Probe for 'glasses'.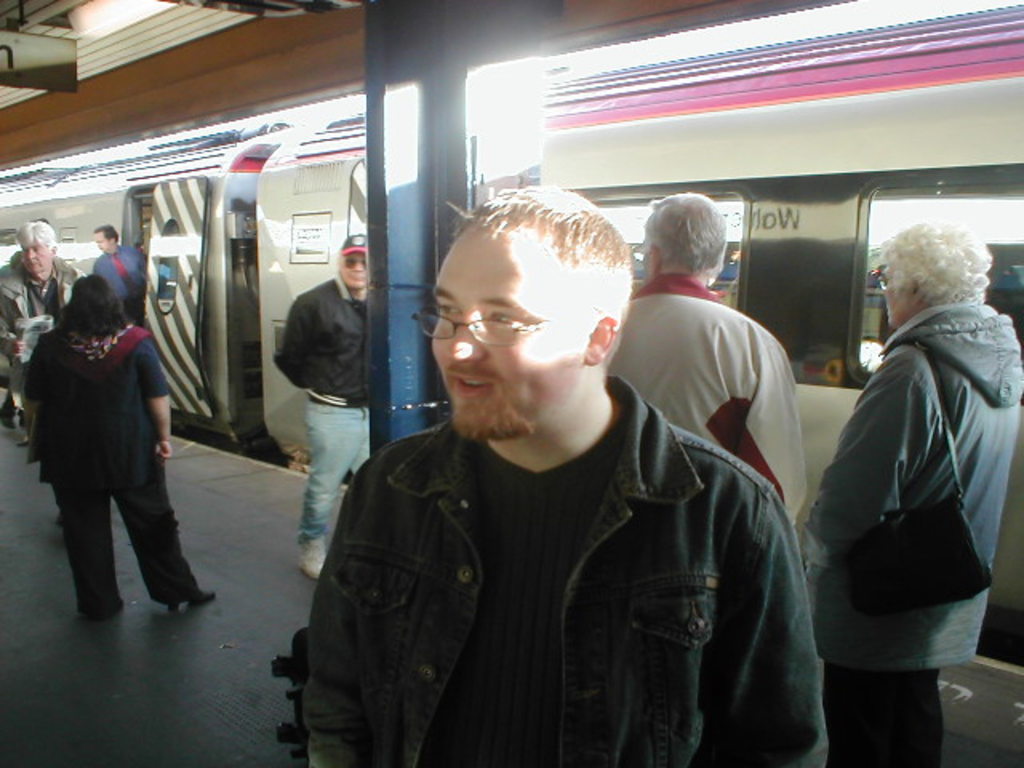
Probe result: l=411, t=306, r=549, b=349.
